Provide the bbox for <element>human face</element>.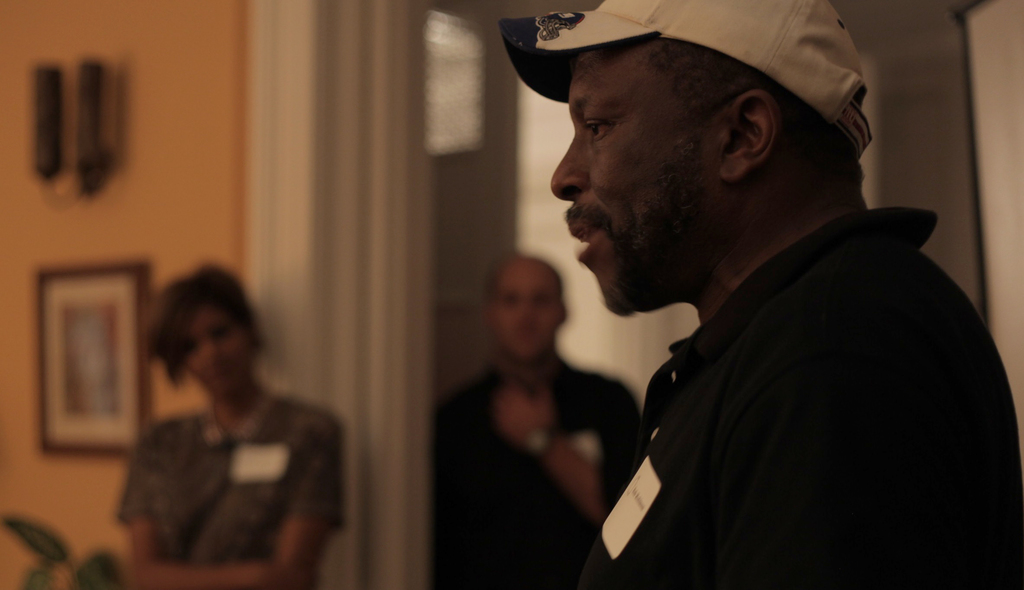
bbox=(187, 312, 244, 400).
